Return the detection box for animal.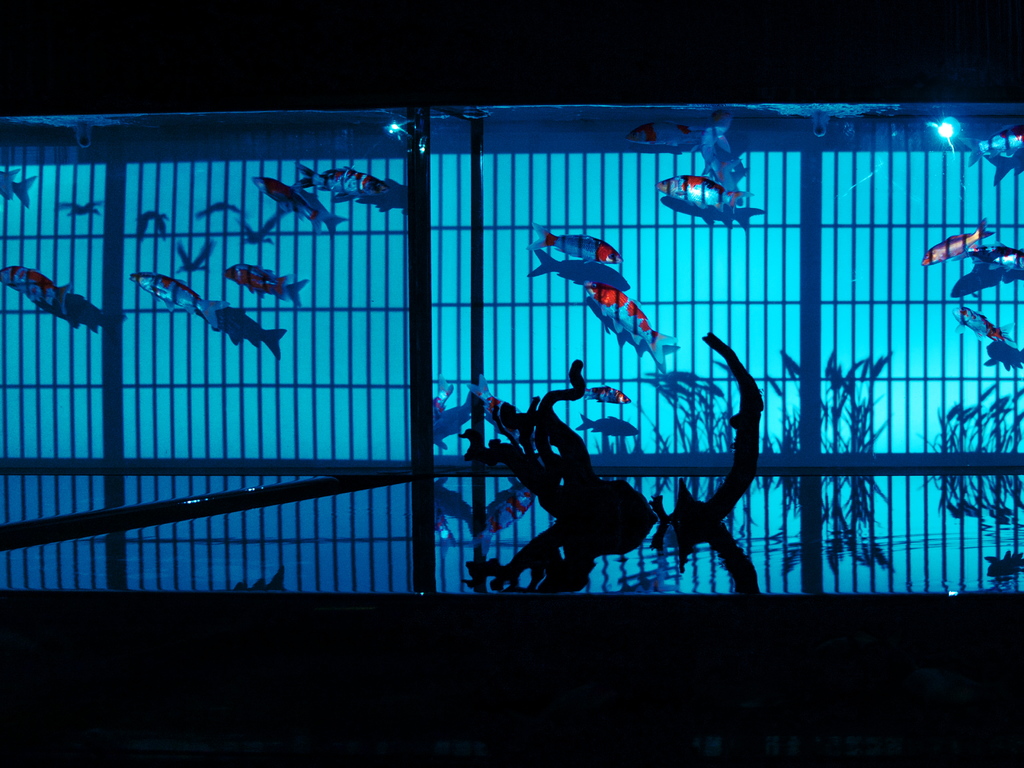
x1=622, y1=122, x2=708, y2=147.
